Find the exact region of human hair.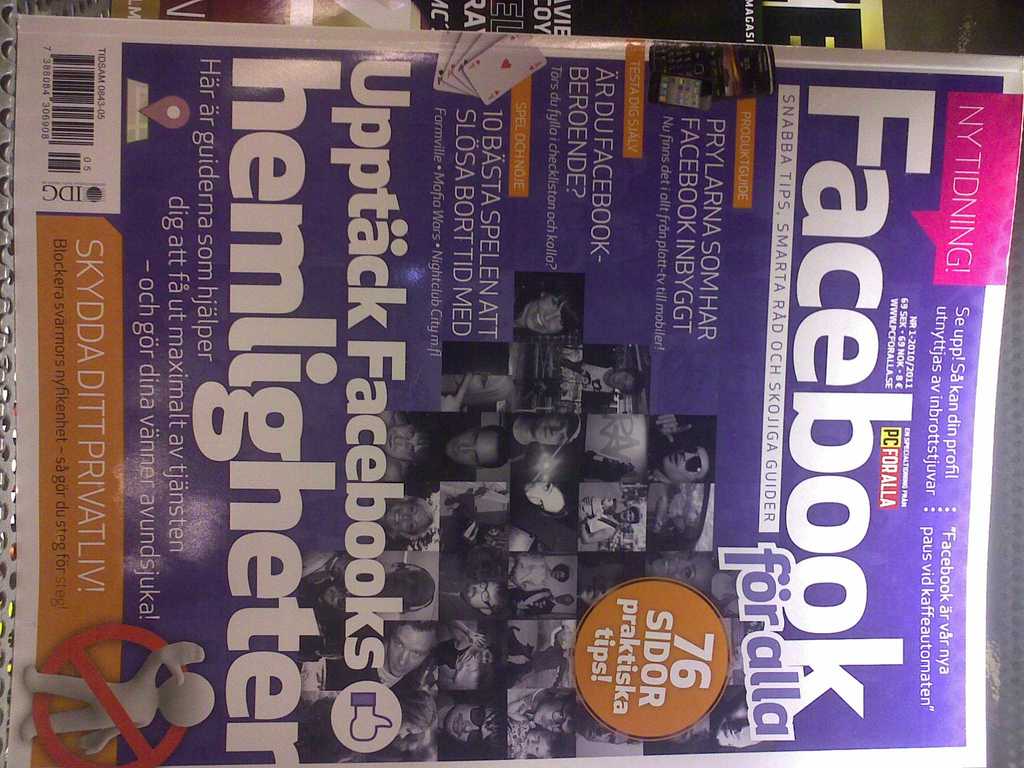
Exact region: [left=490, top=577, right=506, bottom=616].
